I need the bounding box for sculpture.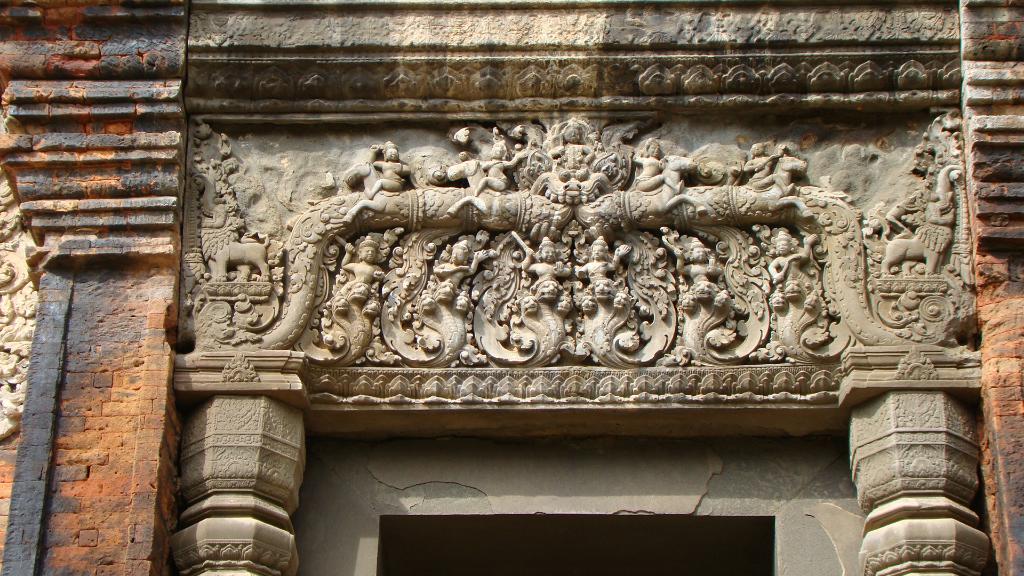
Here it is: region(365, 129, 418, 198).
